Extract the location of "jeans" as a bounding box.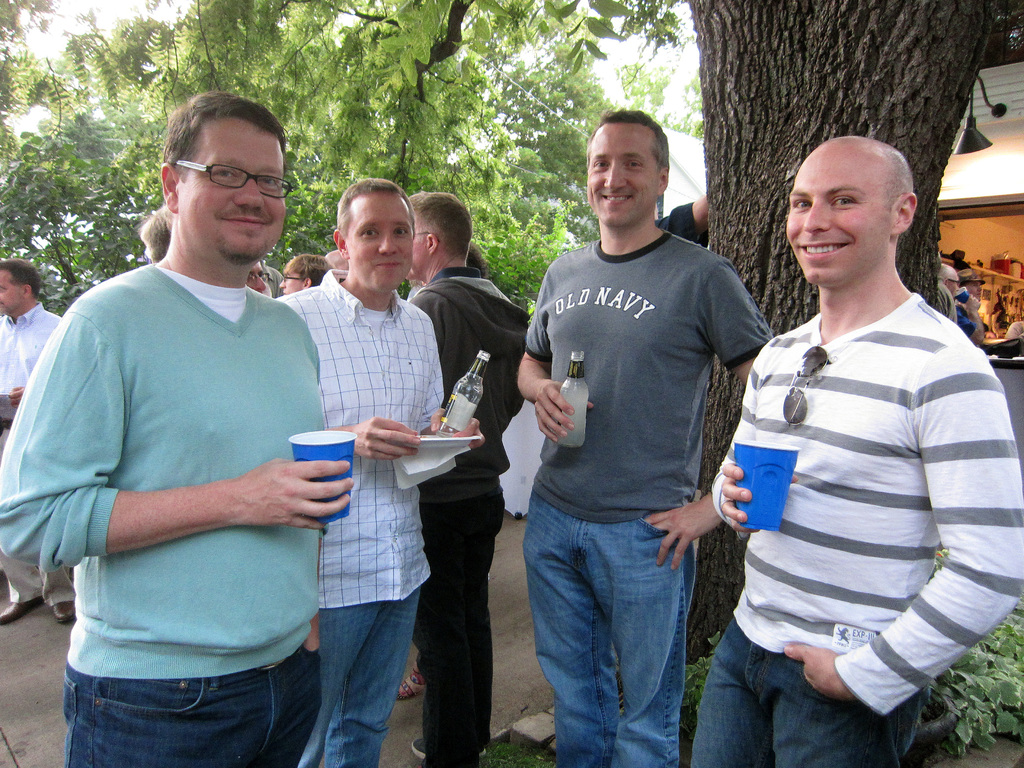
bbox=[296, 589, 415, 767].
